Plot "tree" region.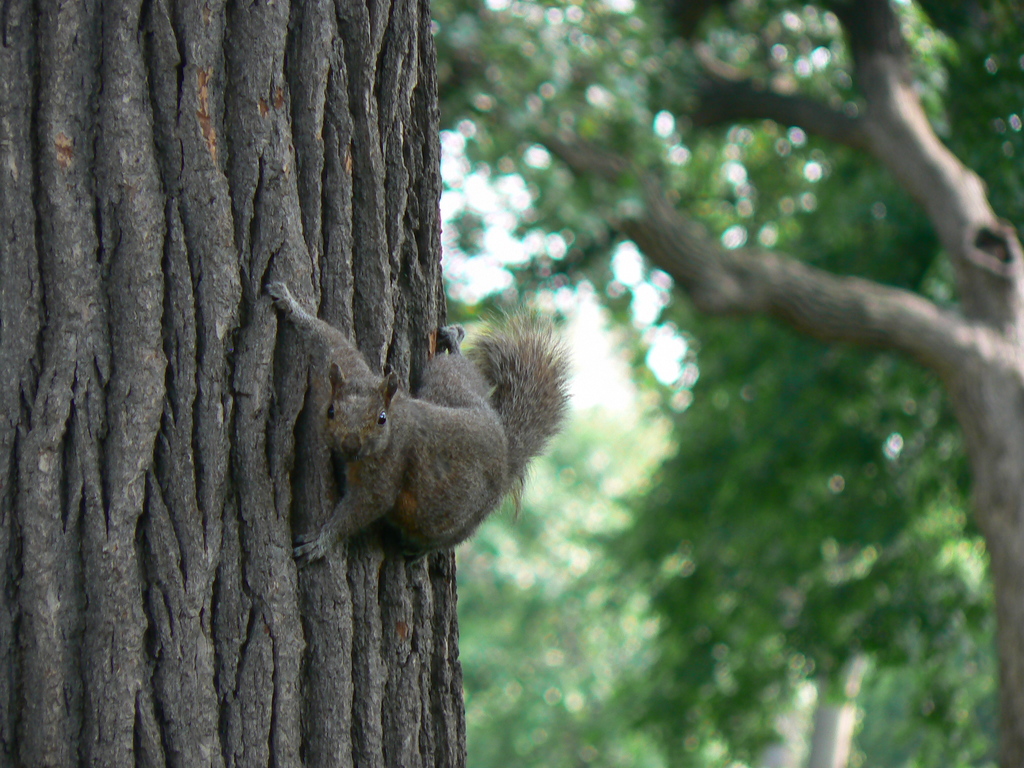
Plotted at x1=416, y1=0, x2=1023, y2=767.
